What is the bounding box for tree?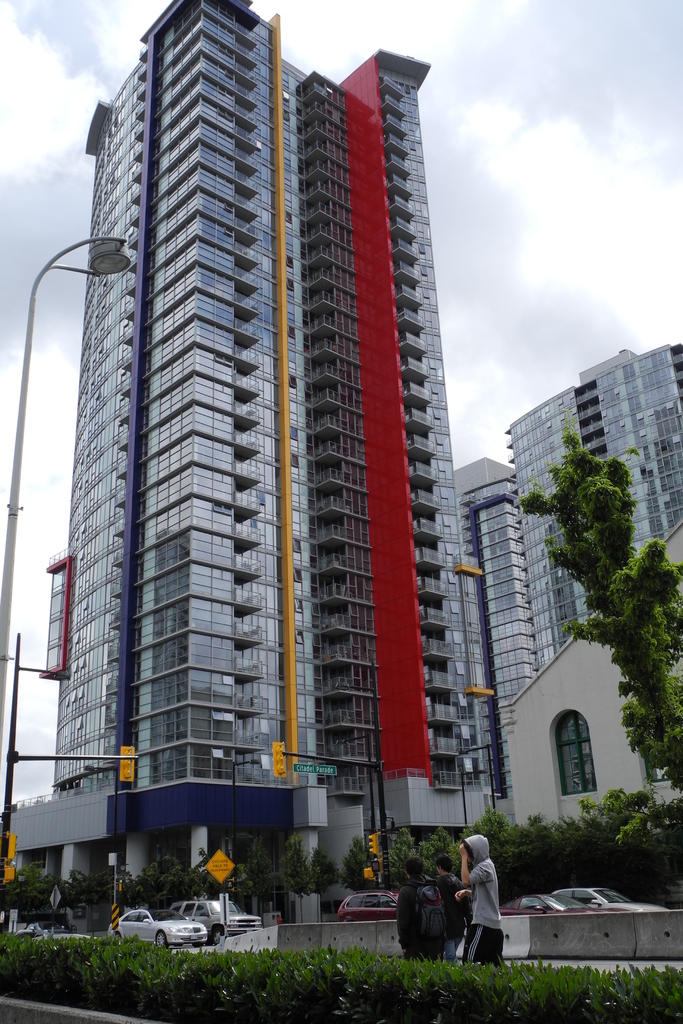
(x1=517, y1=428, x2=682, y2=792).
